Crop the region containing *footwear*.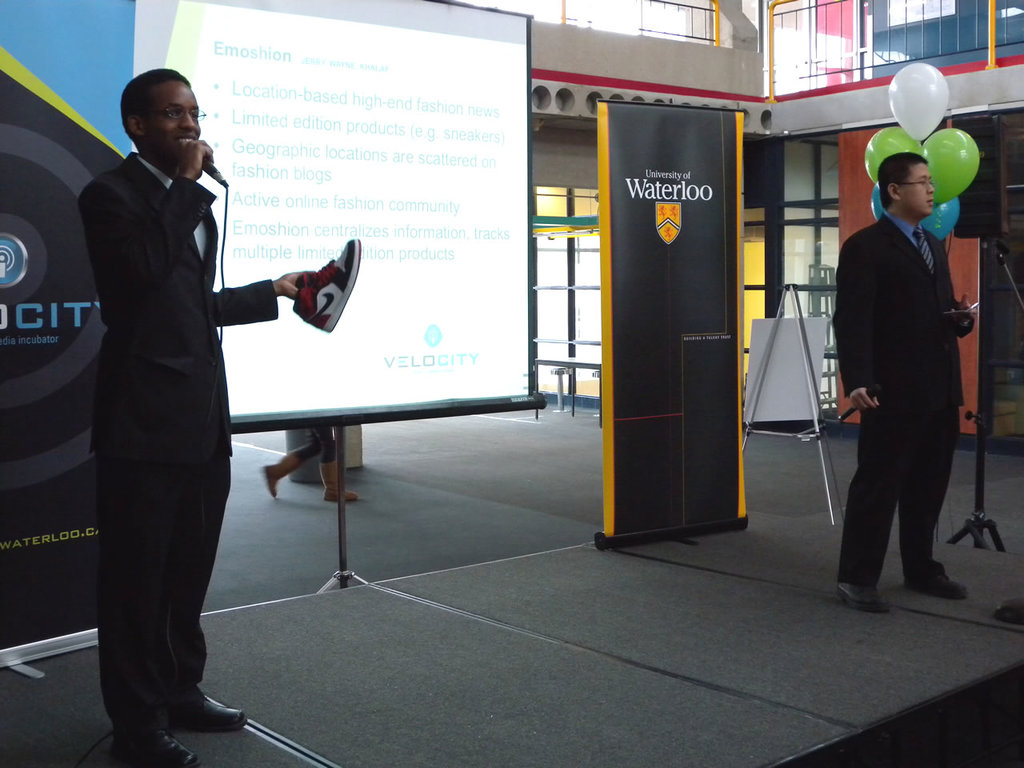
Crop region: l=260, t=451, r=304, b=499.
